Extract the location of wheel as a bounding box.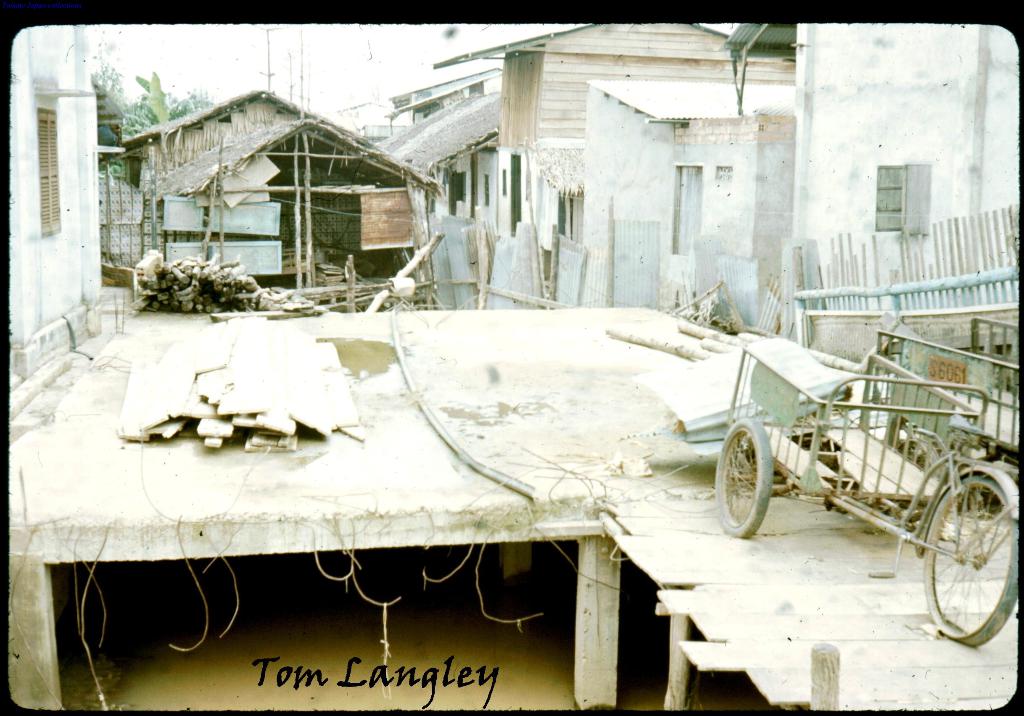
crop(714, 418, 773, 539).
